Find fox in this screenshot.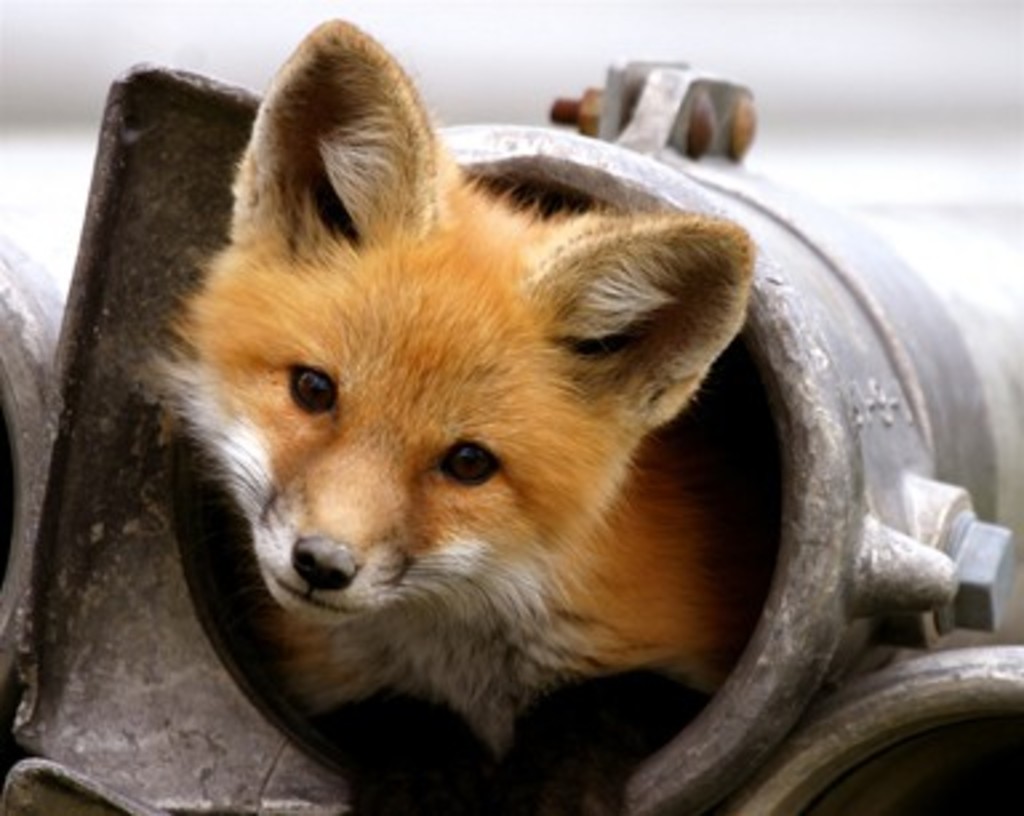
The bounding box for fox is [115, 13, 755, 733].
